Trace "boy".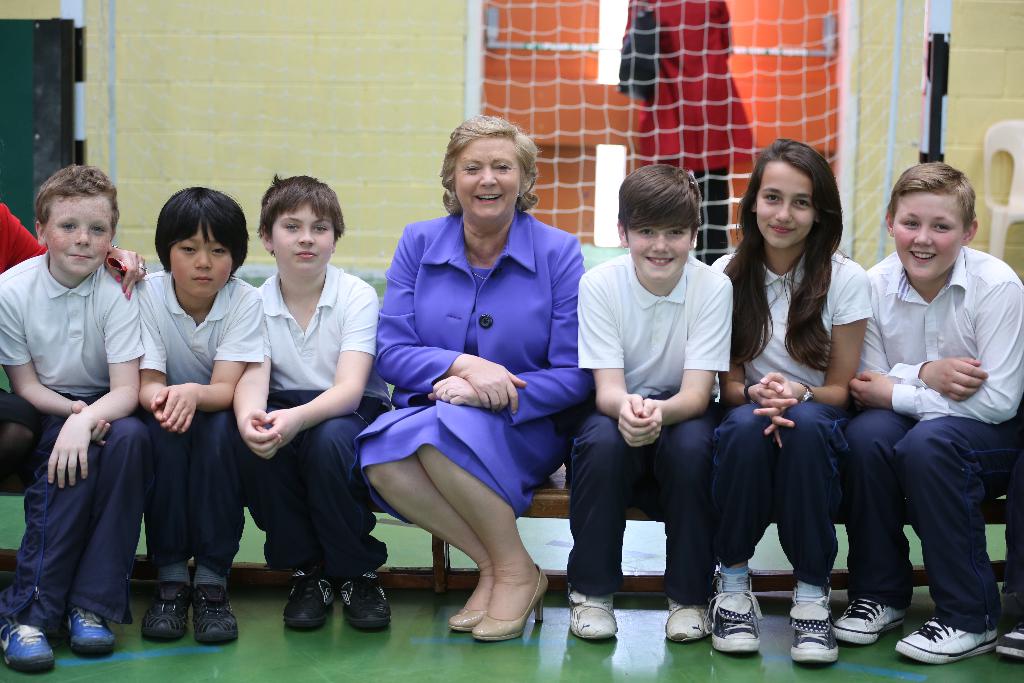
Traced to 0:165:154:674.
